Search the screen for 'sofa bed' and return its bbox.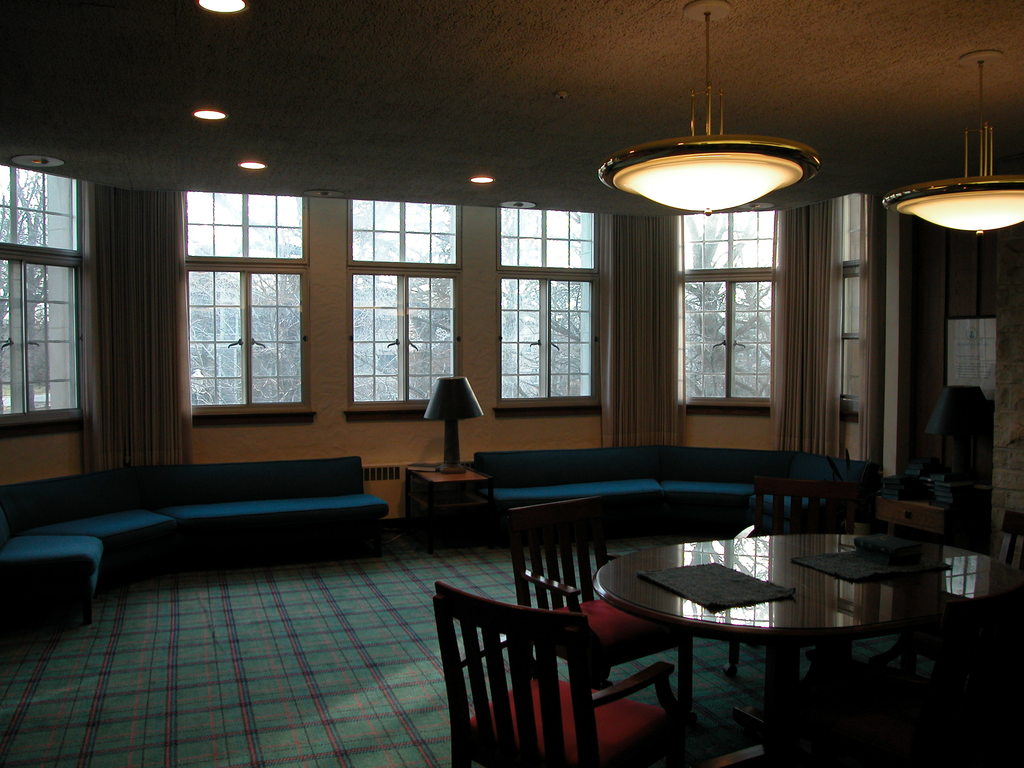
Found: <box>476,440,879,547</box>.
